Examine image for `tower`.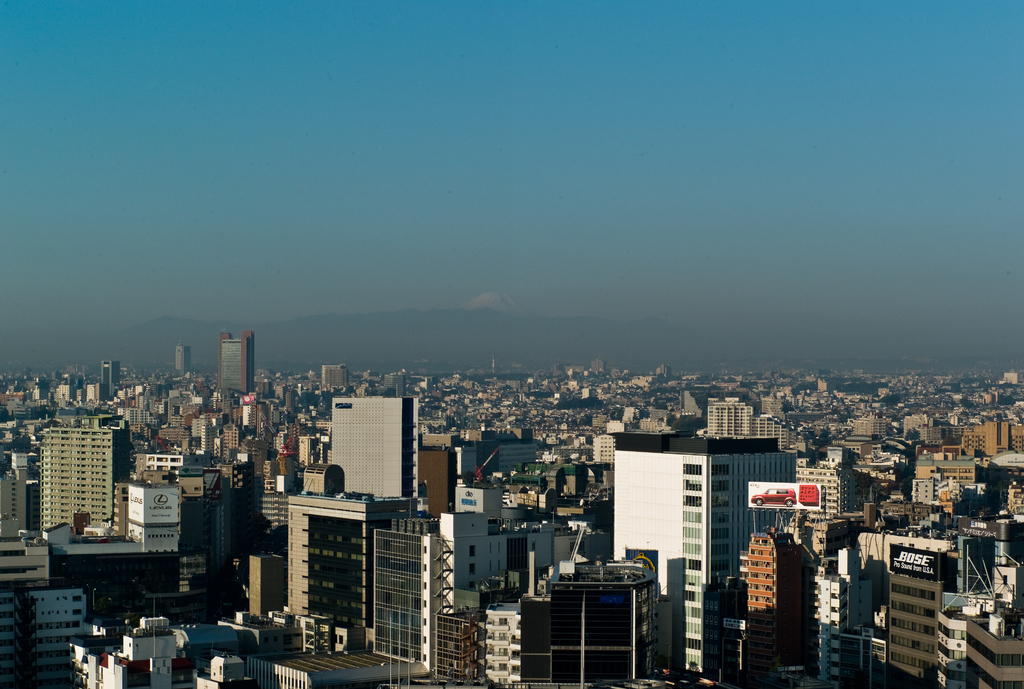
Examination result: (593, 358, 604, 371).
